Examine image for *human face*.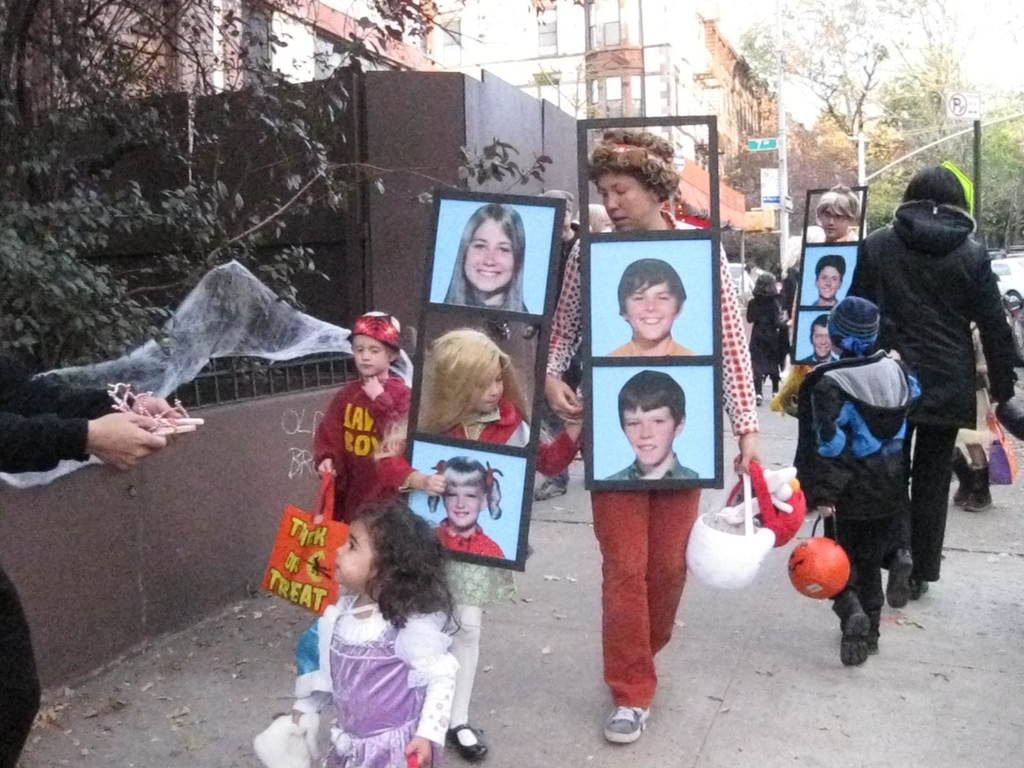
Examination result: 335, 516, 374, 590.
